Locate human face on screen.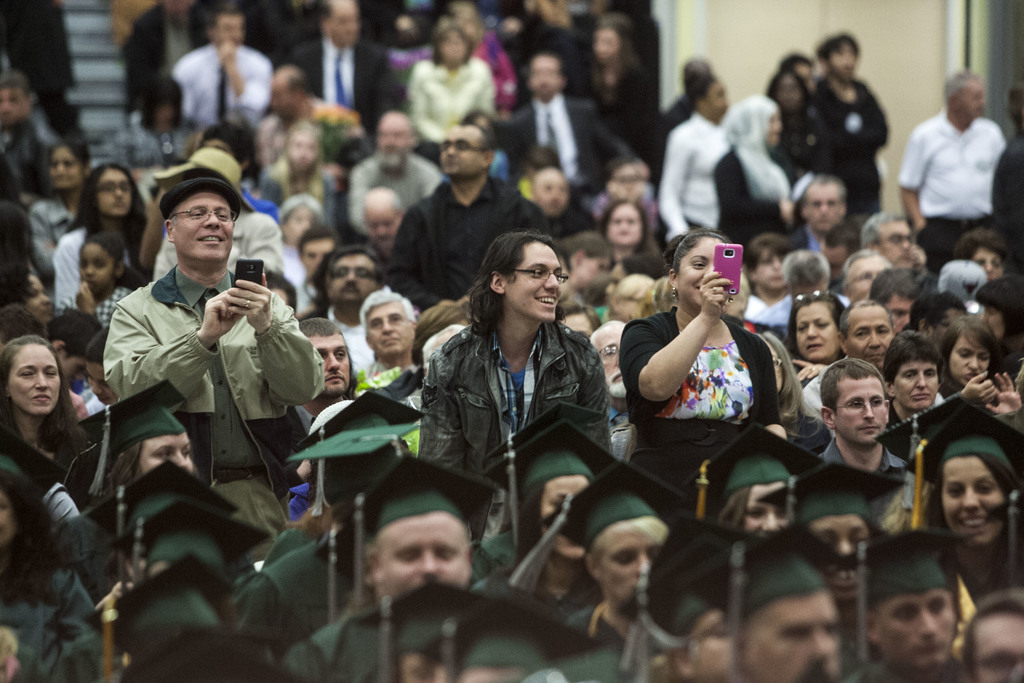
On screen at 891:361:938:413.
